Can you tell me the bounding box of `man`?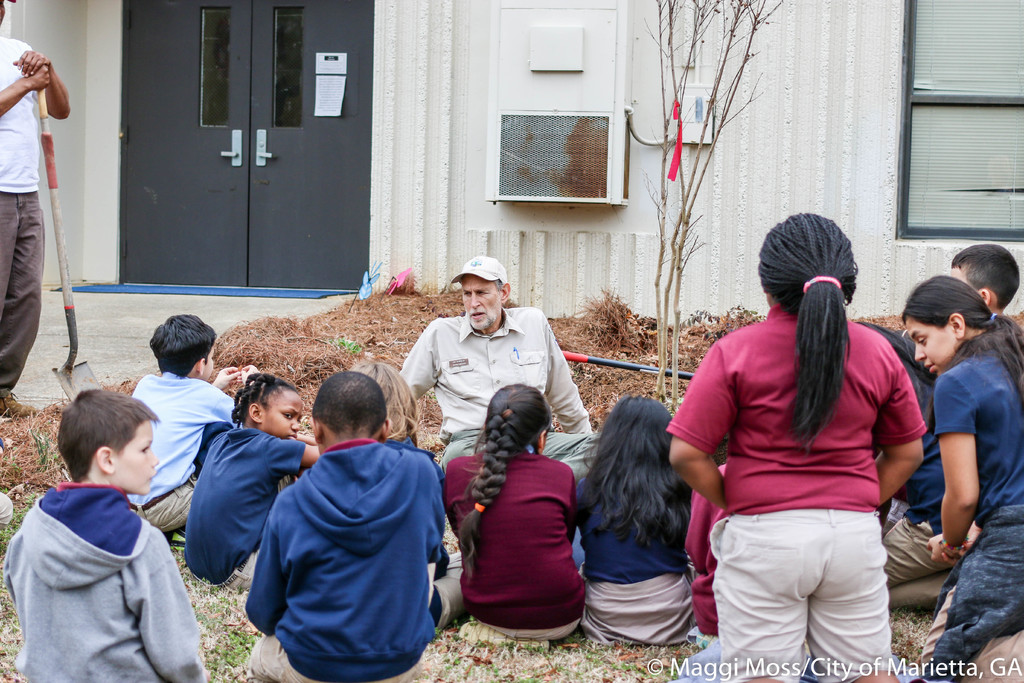
<box>396,254,586,481</box>.
